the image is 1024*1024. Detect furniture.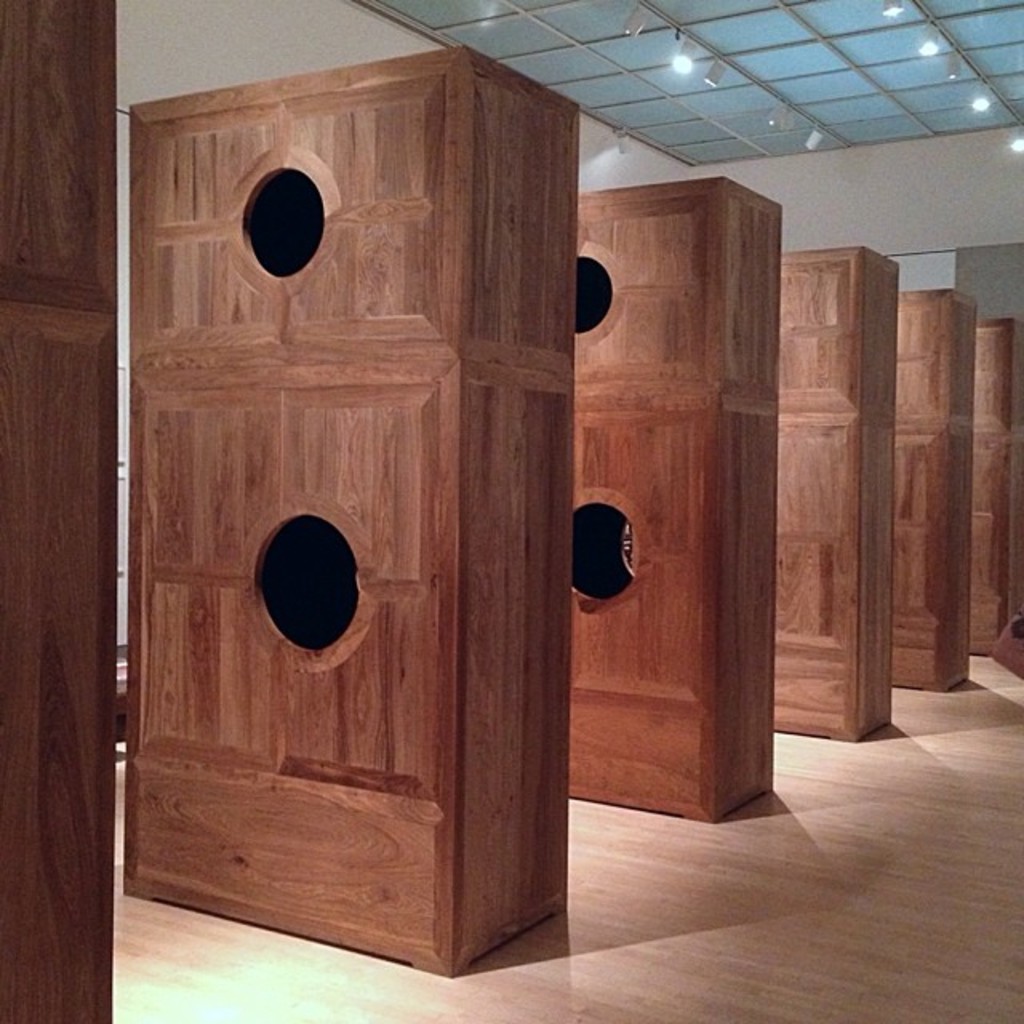
Detection: {"left": 899, "top": 283, "right": 976, "bottom": 698}.
